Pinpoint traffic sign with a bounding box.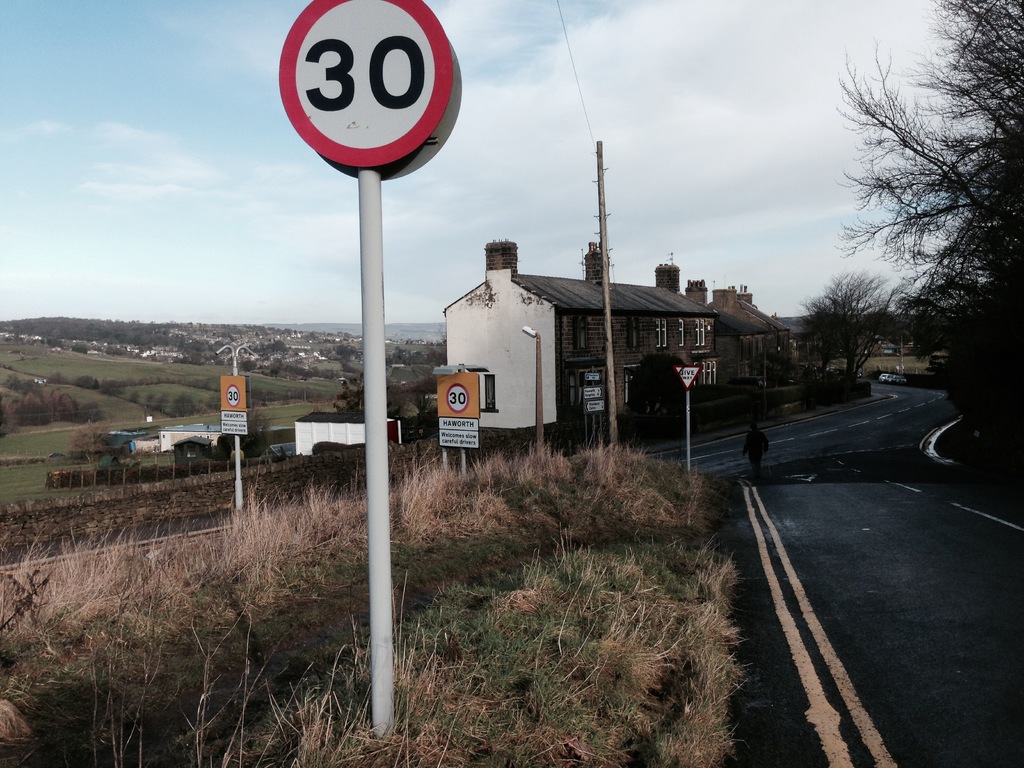
{"x1": 675, "y1": 365, "x2": 707, "y2": 389}.
